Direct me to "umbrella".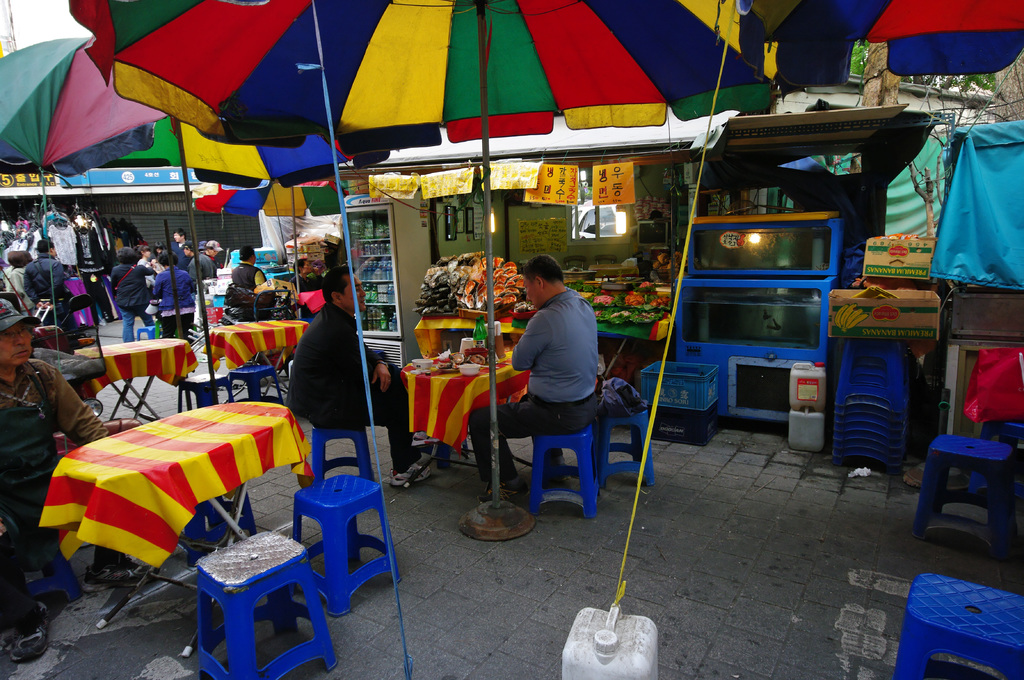
Direction: {"left": 127, "top": 0, "right": 831, "bottom": 488}.
